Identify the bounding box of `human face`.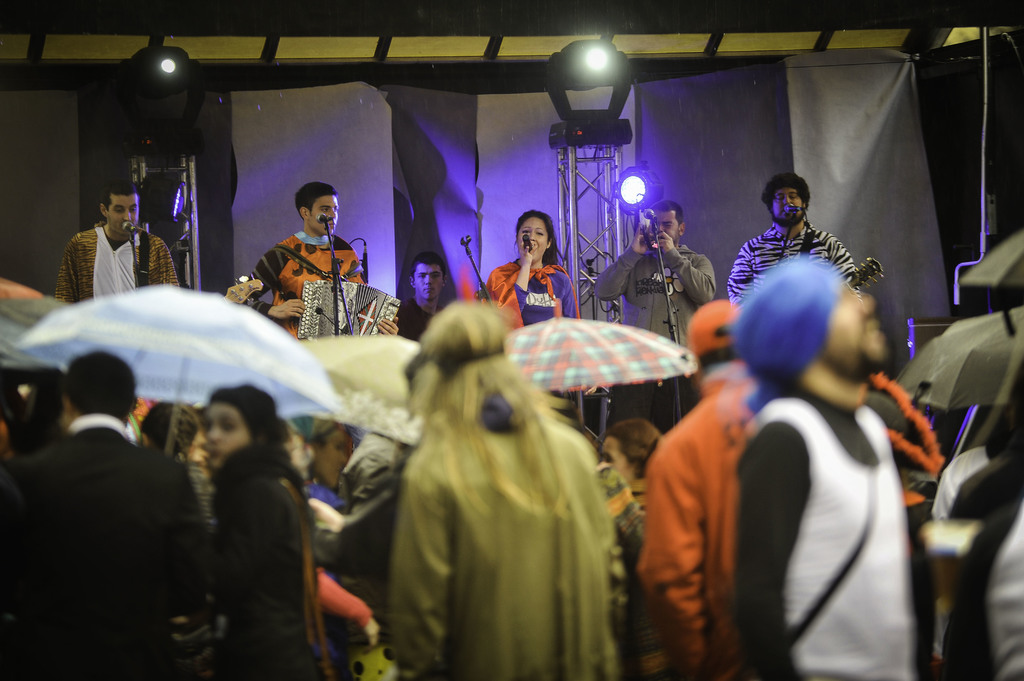
<bbox>415, 263, 443, 304</bbox>.
